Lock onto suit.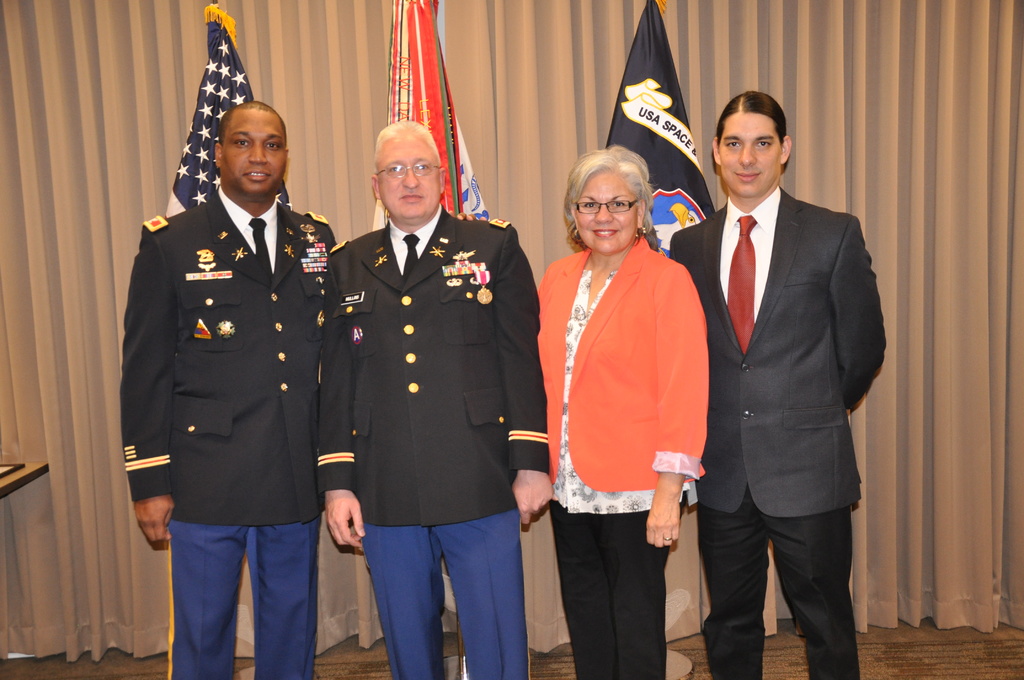
Locked: Rect(317, 202, 545, 679).
